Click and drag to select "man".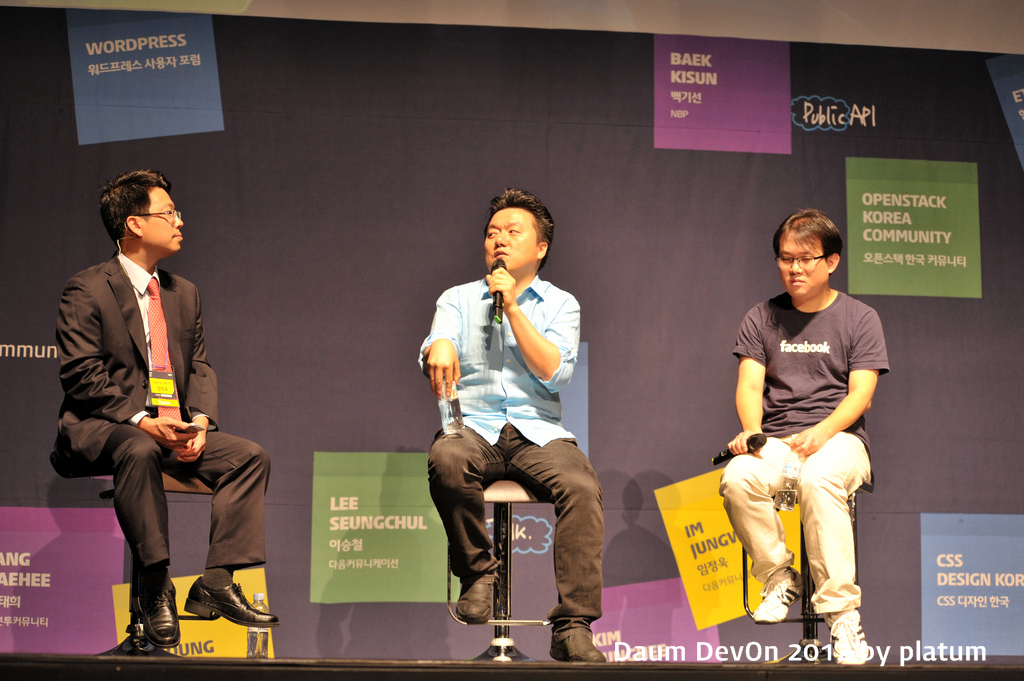
Selection: (x1=416, y1=186, x2=605, y2=666).
